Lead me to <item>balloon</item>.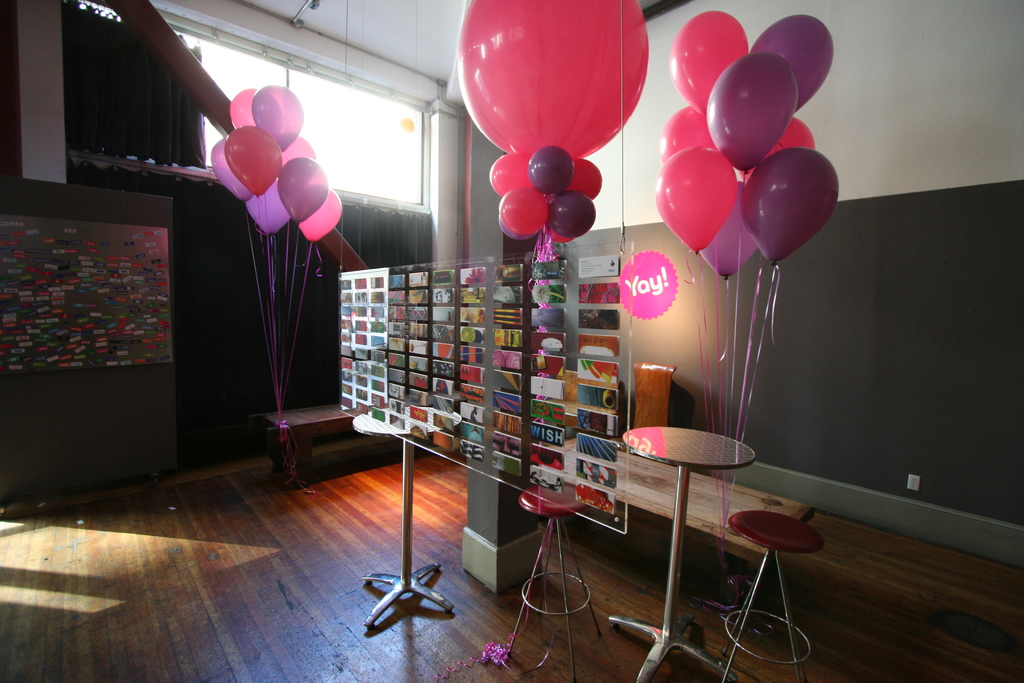
Lead to (742,146,844,263).
